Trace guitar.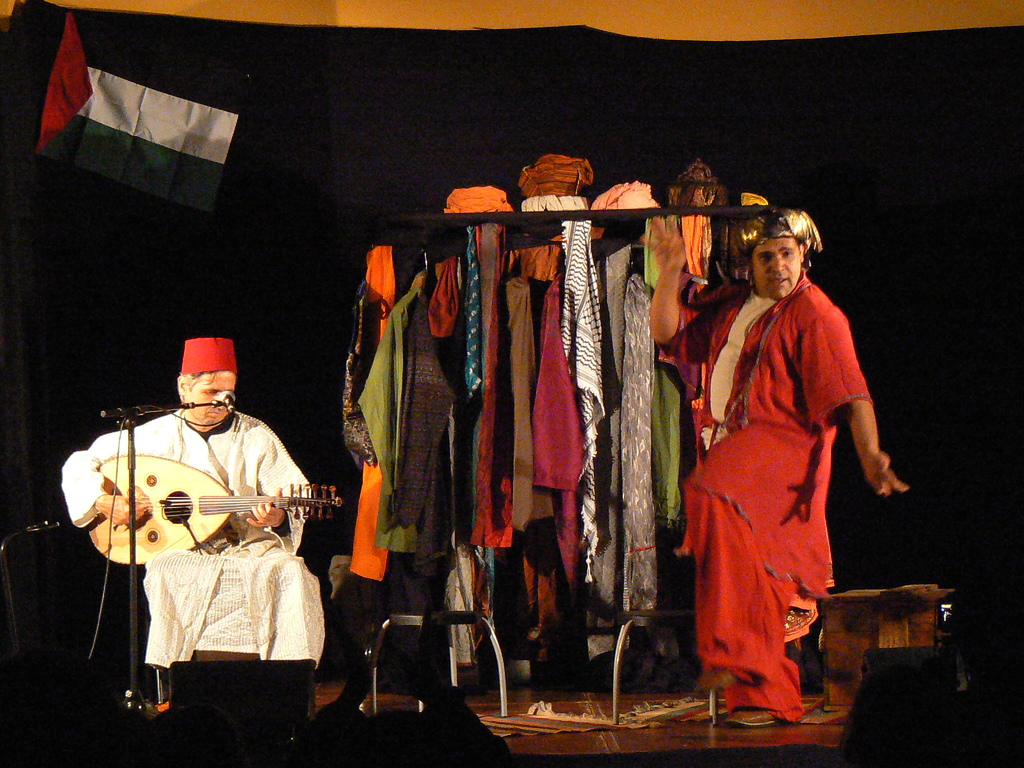
Traced to bbox=[86, 443, 355, 579].
